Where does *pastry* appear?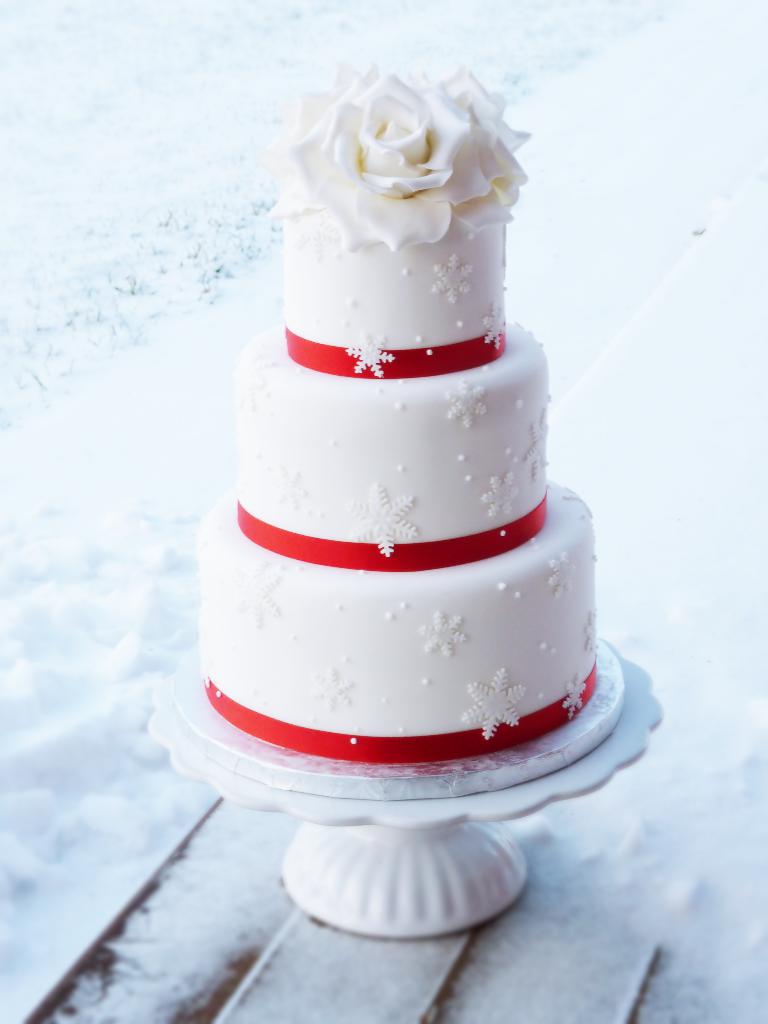
Appears at 193 67 599 774.
